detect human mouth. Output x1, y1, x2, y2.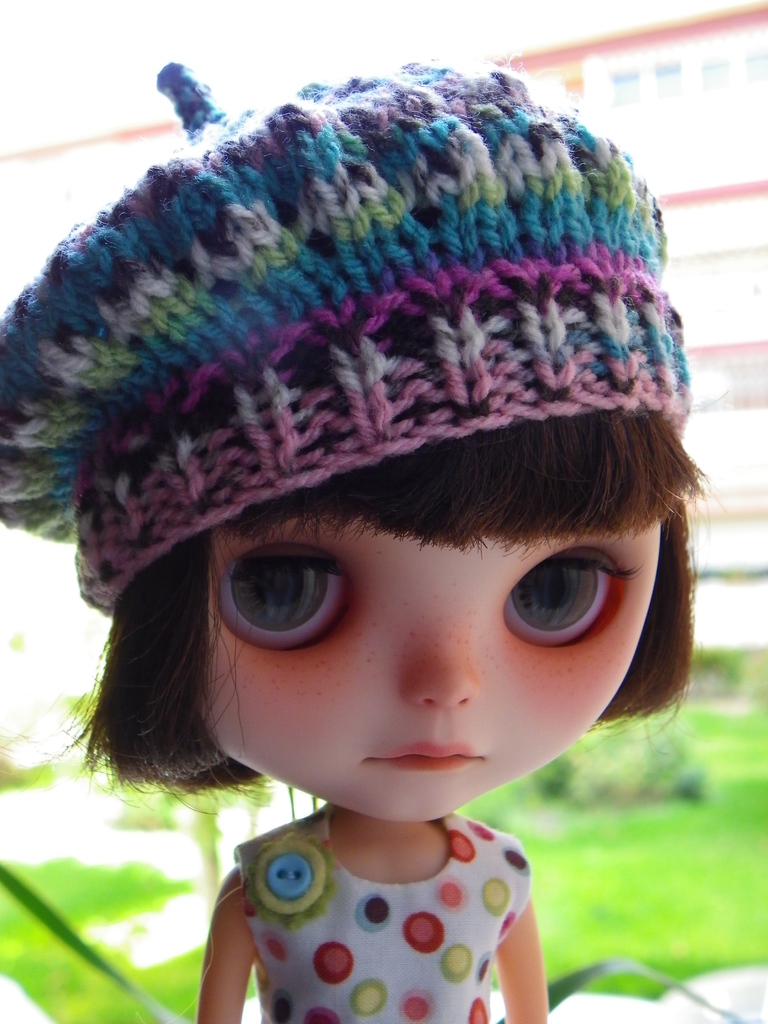
363, 737, 483, 775.
